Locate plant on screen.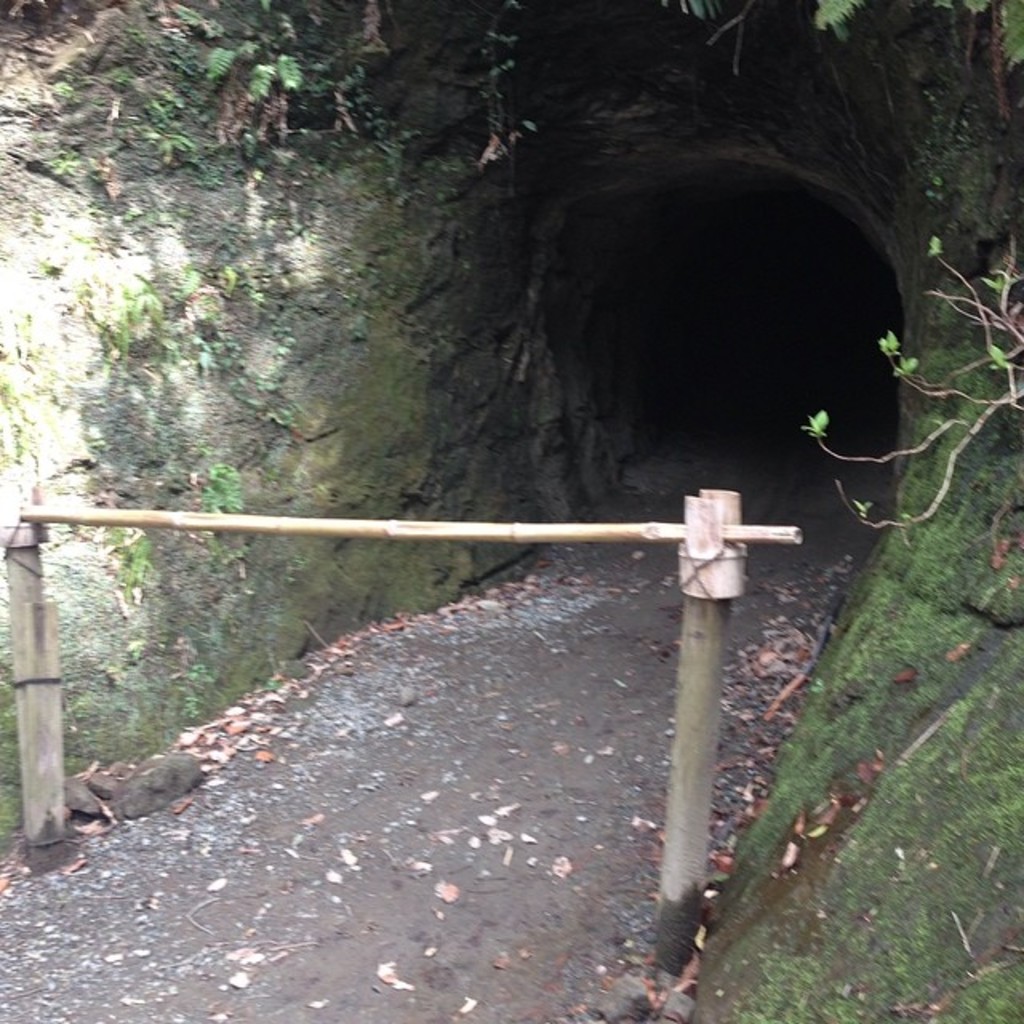
On screen at (96,112,131,158).
